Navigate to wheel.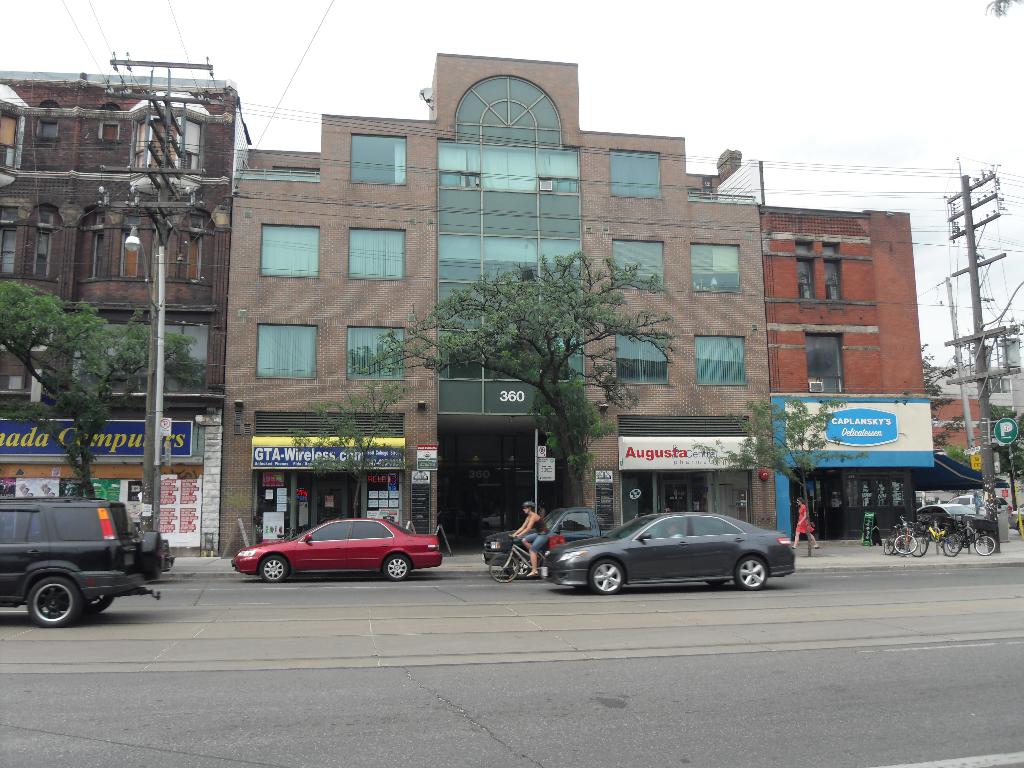
Navigation target: (488, 550, 516, 584).
